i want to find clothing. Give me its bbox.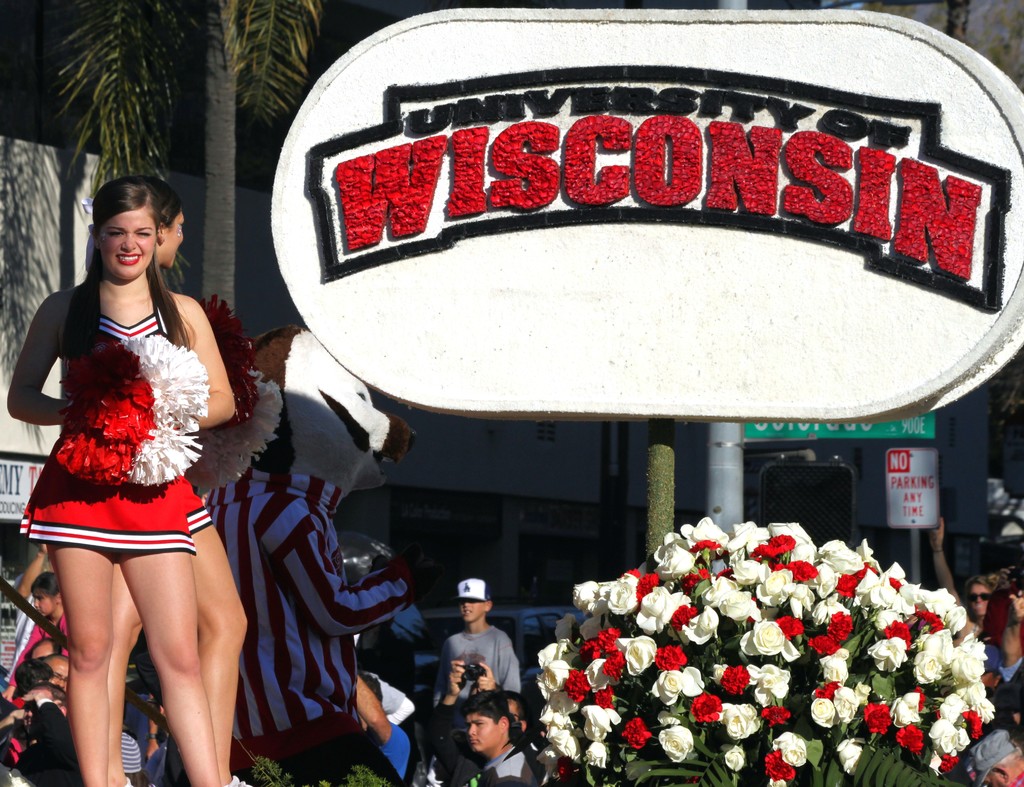
6, 619, 71, 688.
